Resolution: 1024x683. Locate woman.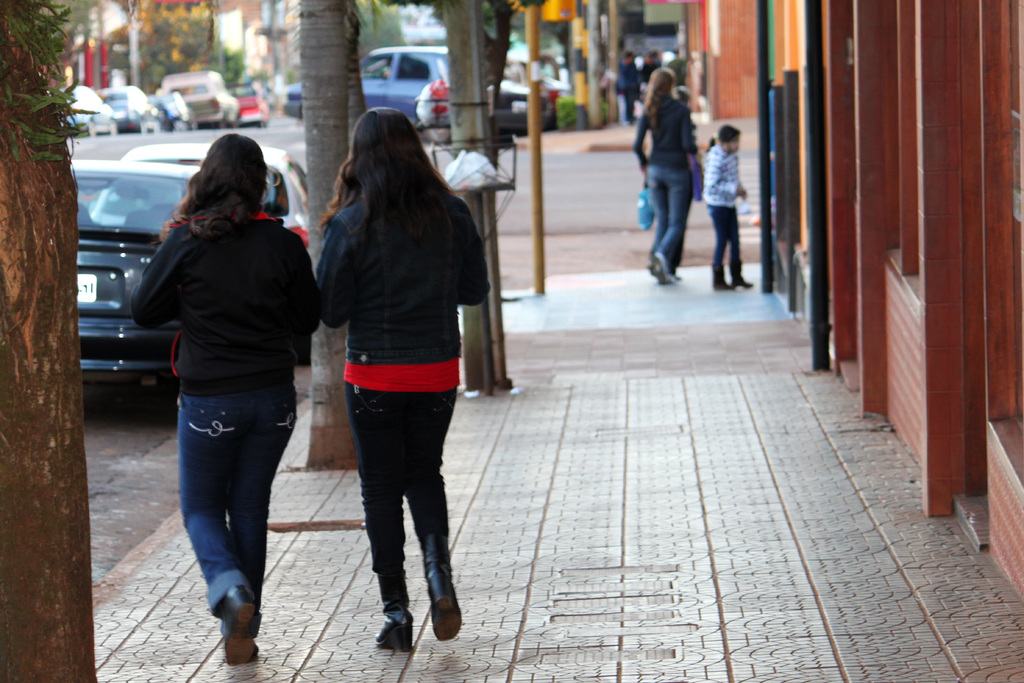
locate(130, 129, 317, 672).
